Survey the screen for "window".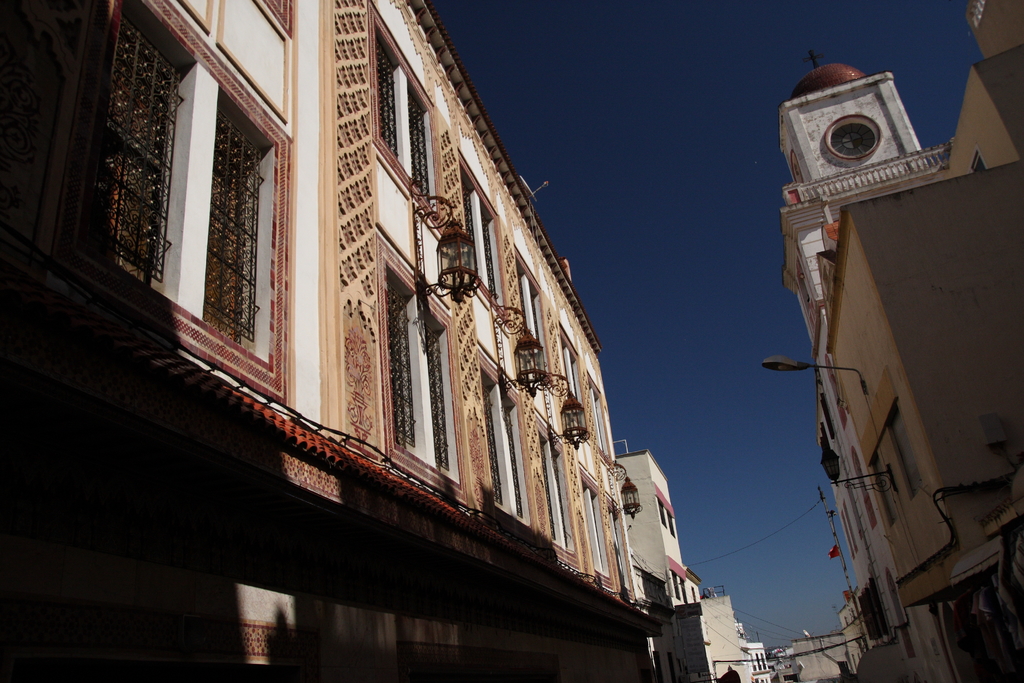
Survey found: <bbox>568, 487, 607, 572</bbox>.
